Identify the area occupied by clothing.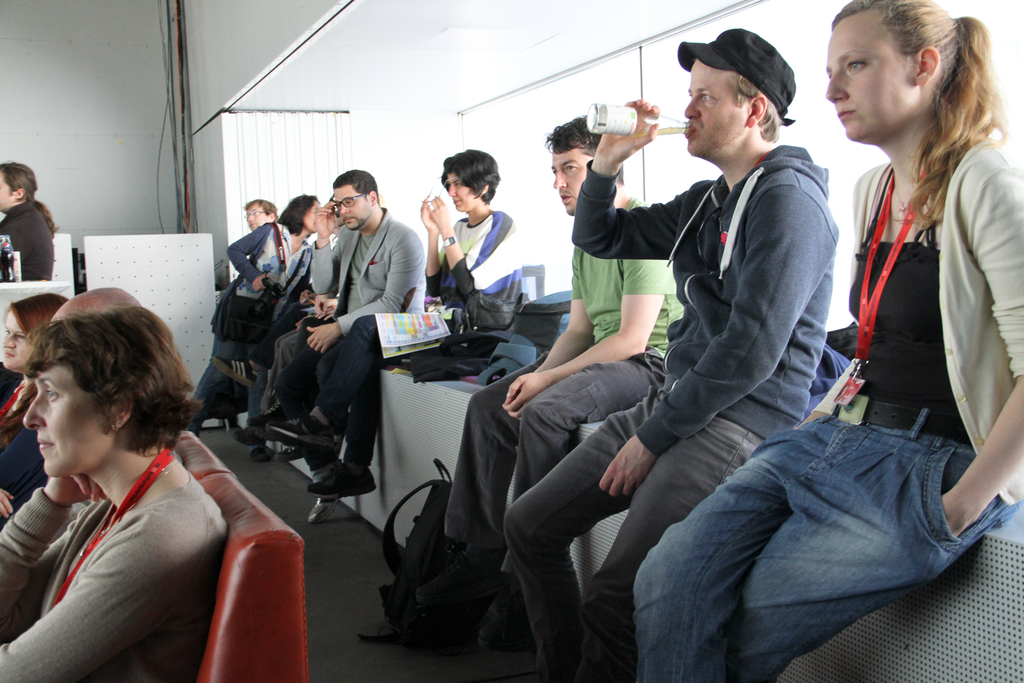
Area: box(207, 220, 320, 360).
